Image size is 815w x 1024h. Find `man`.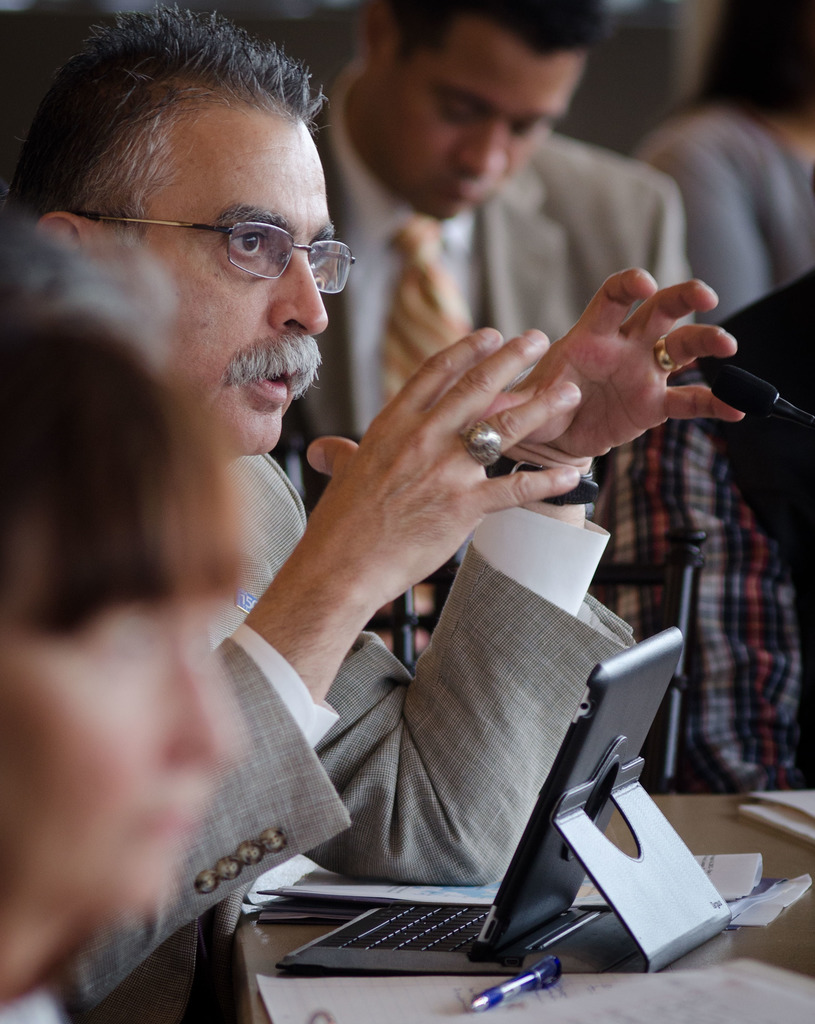
detection(275, 0, 627, 562).
